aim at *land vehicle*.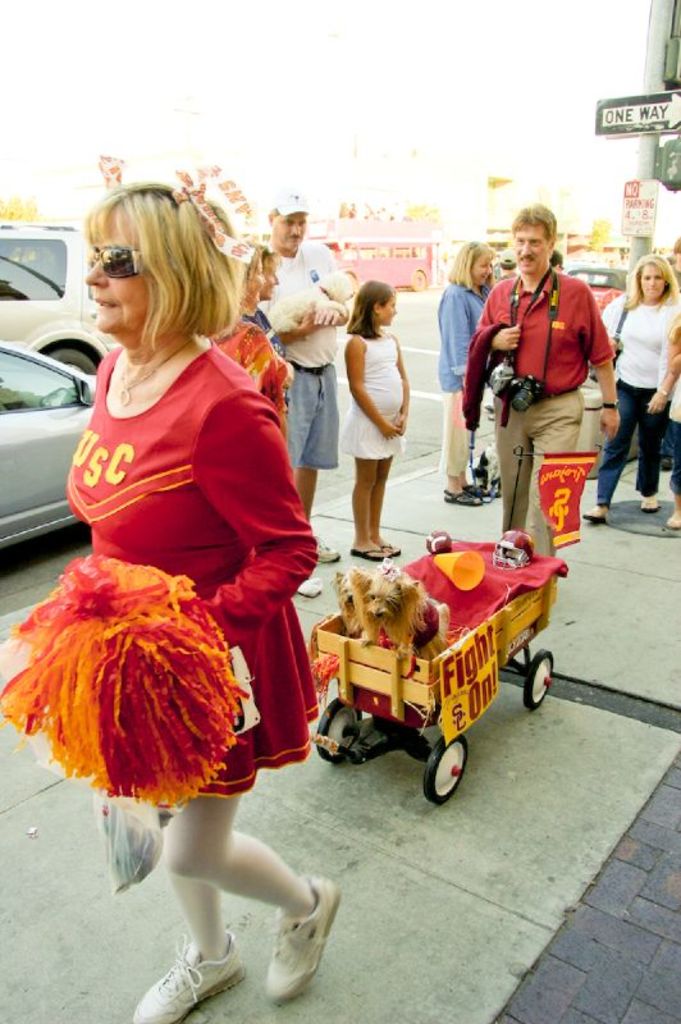
Aimed at 0:219:122:379.
